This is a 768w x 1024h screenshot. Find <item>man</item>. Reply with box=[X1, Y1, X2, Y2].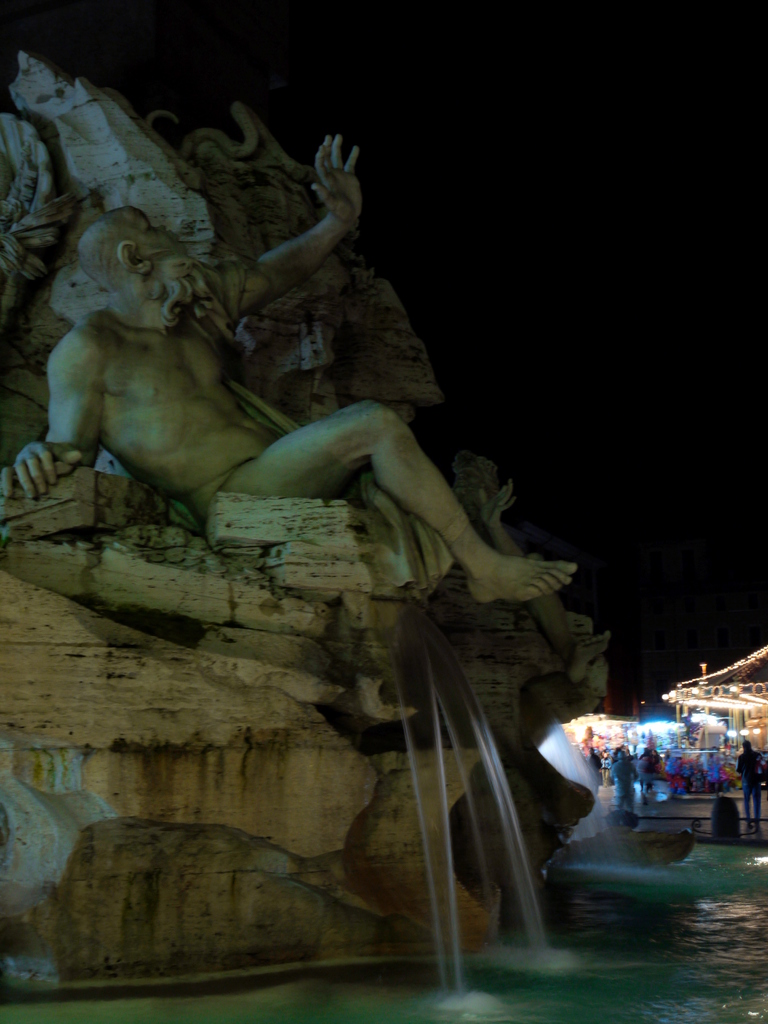
box=[11, 131, 578, 607].
